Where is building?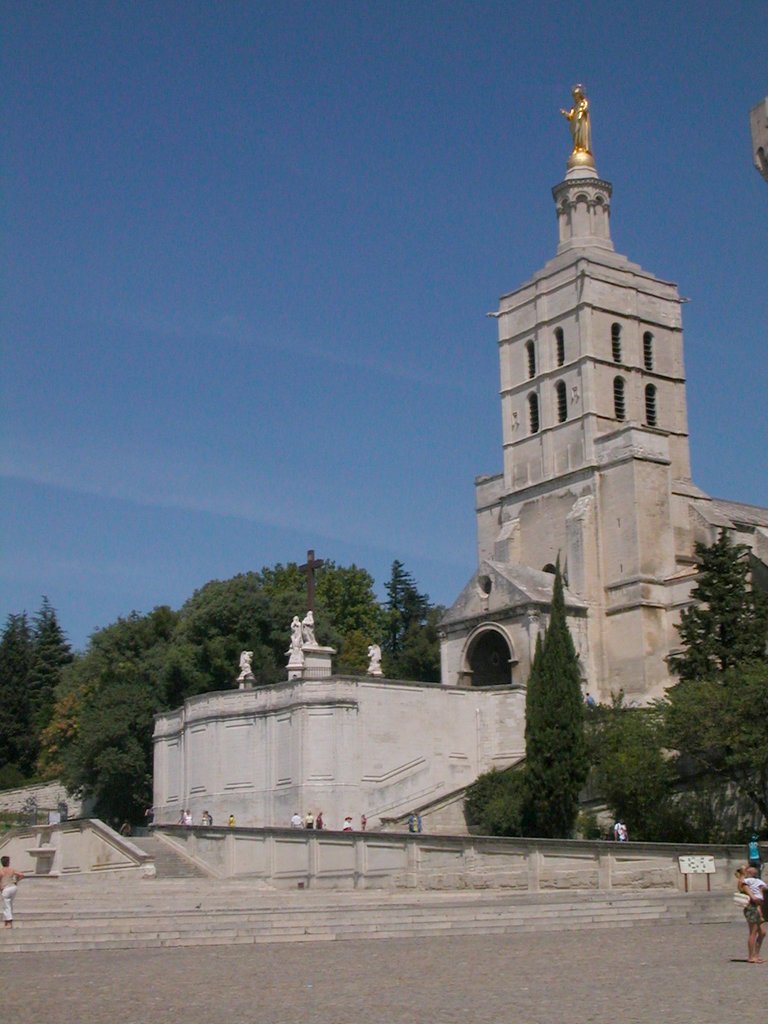
[x1=148, y1=80, x2=767, y2=884].
